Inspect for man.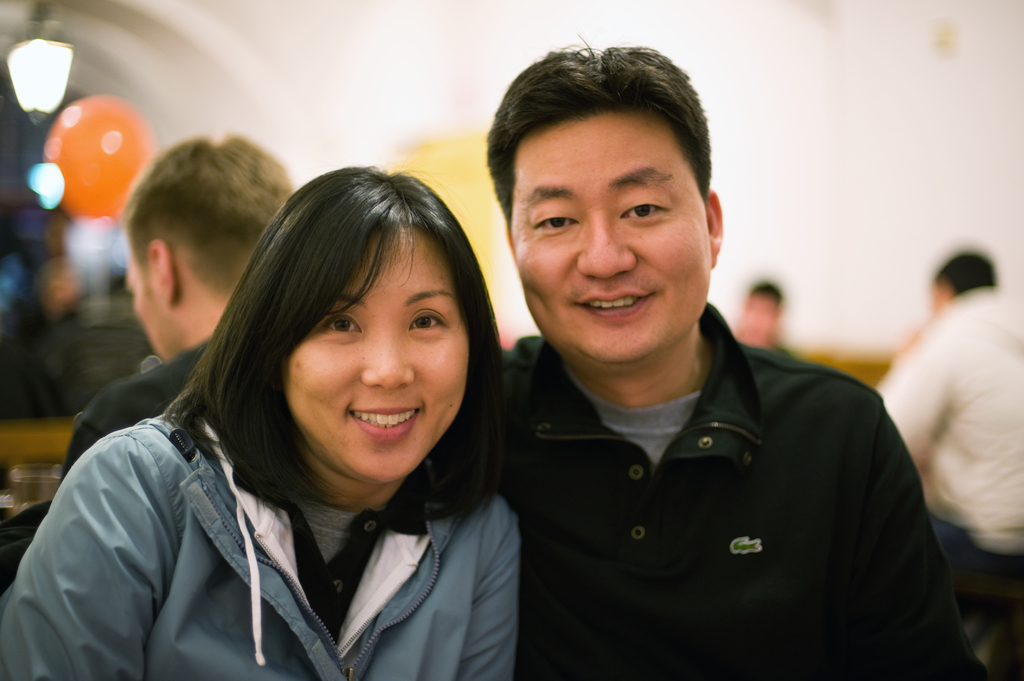
Inspection: x1=722, y1=278, x2=792, y2=359.
